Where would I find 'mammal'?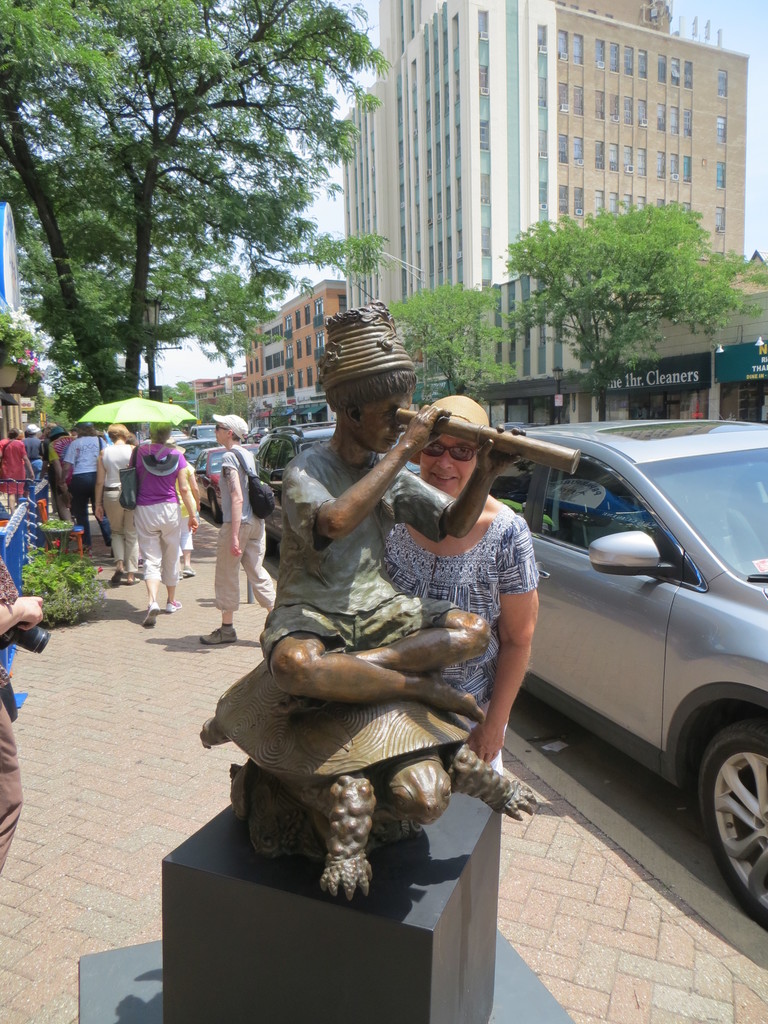
At left=257, top=295, right=526, bottom=901.
